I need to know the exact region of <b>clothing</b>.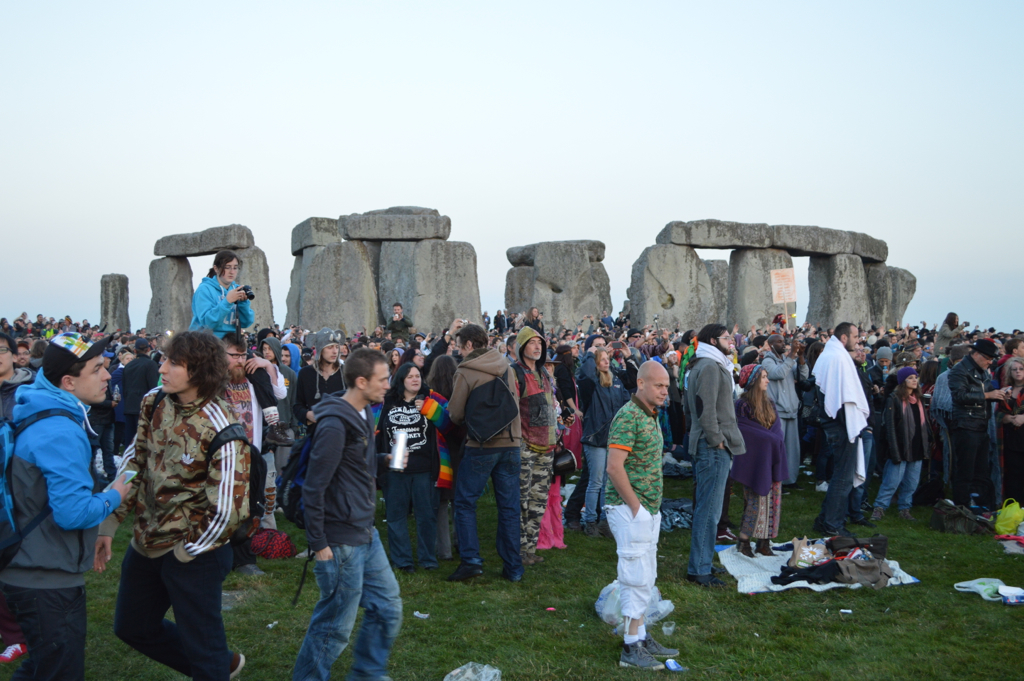
Region: detection(438, 342, 521, 575).
